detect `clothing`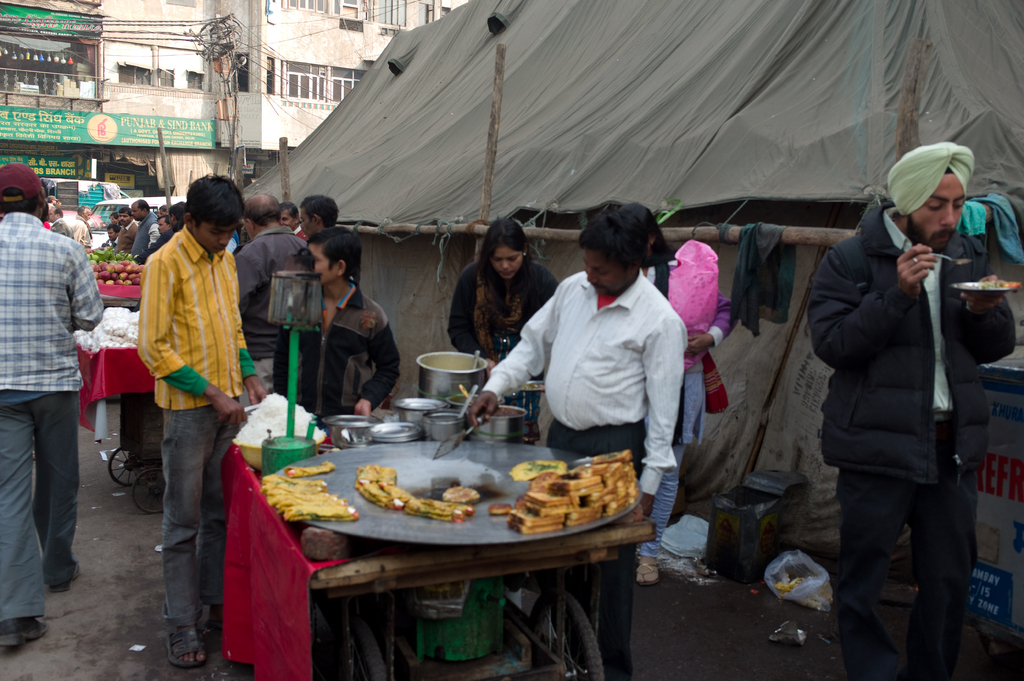
[left=42, top=218, right=51, bottom=228]
